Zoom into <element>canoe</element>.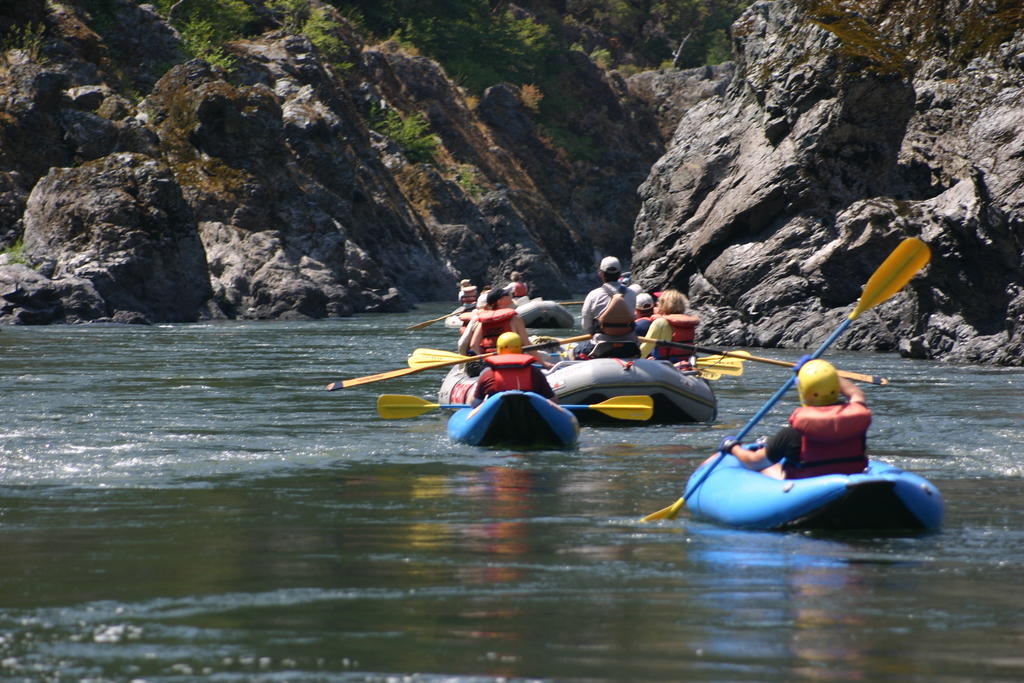
Zoom target: x1=436 y1=353 x2=718 y2=427.
